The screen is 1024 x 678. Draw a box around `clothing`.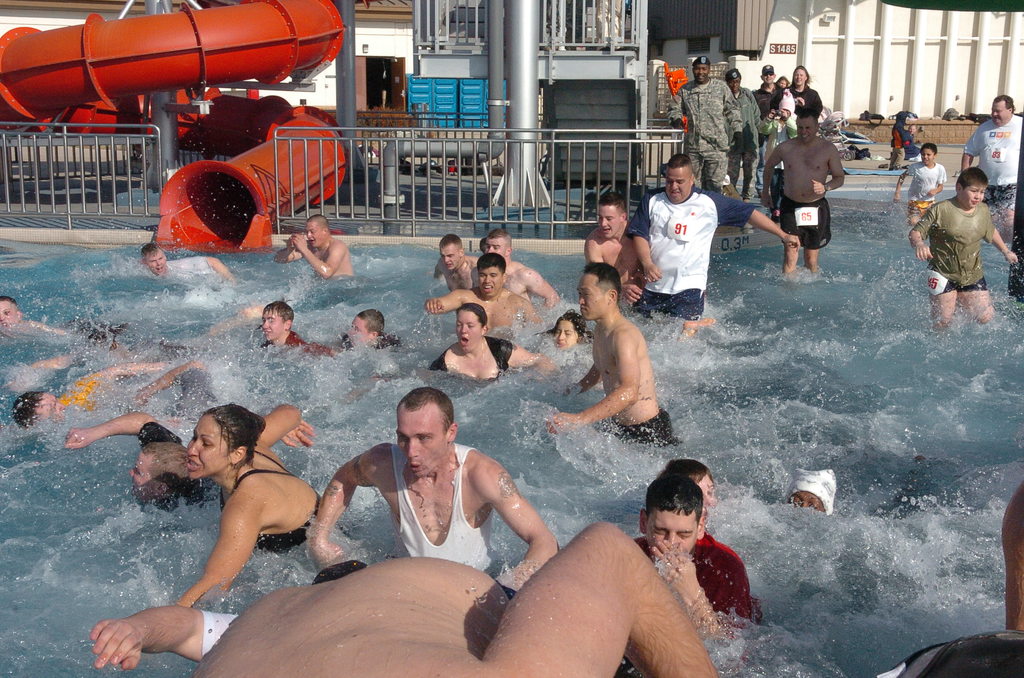
x1=633 y1=526 x2=770 y2=642.
